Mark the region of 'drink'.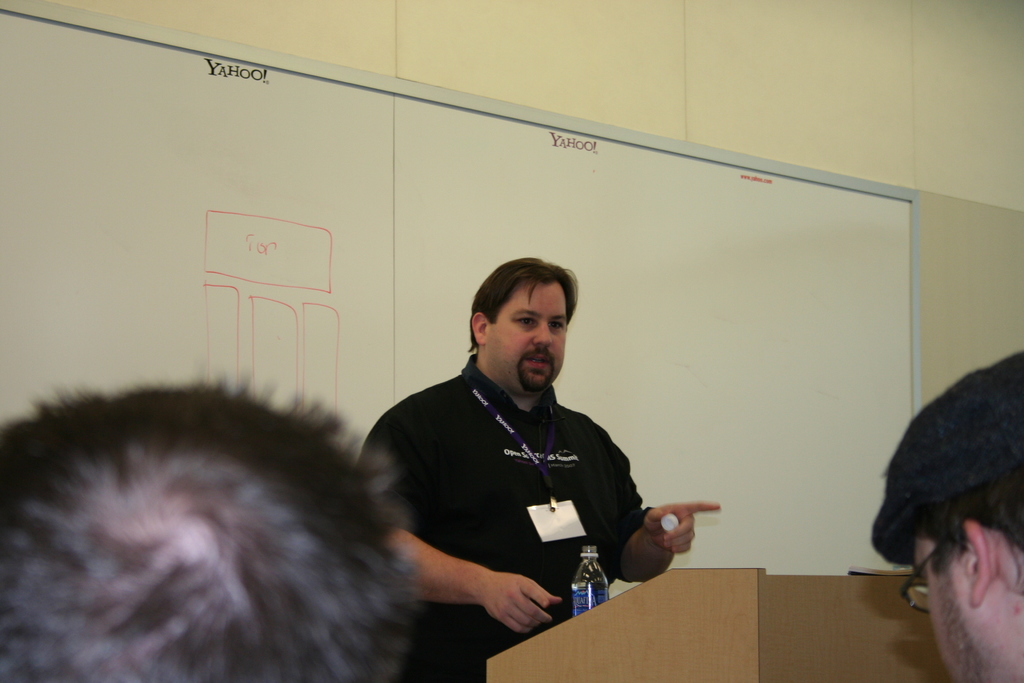
Region: 573, 557, 614, 616.
